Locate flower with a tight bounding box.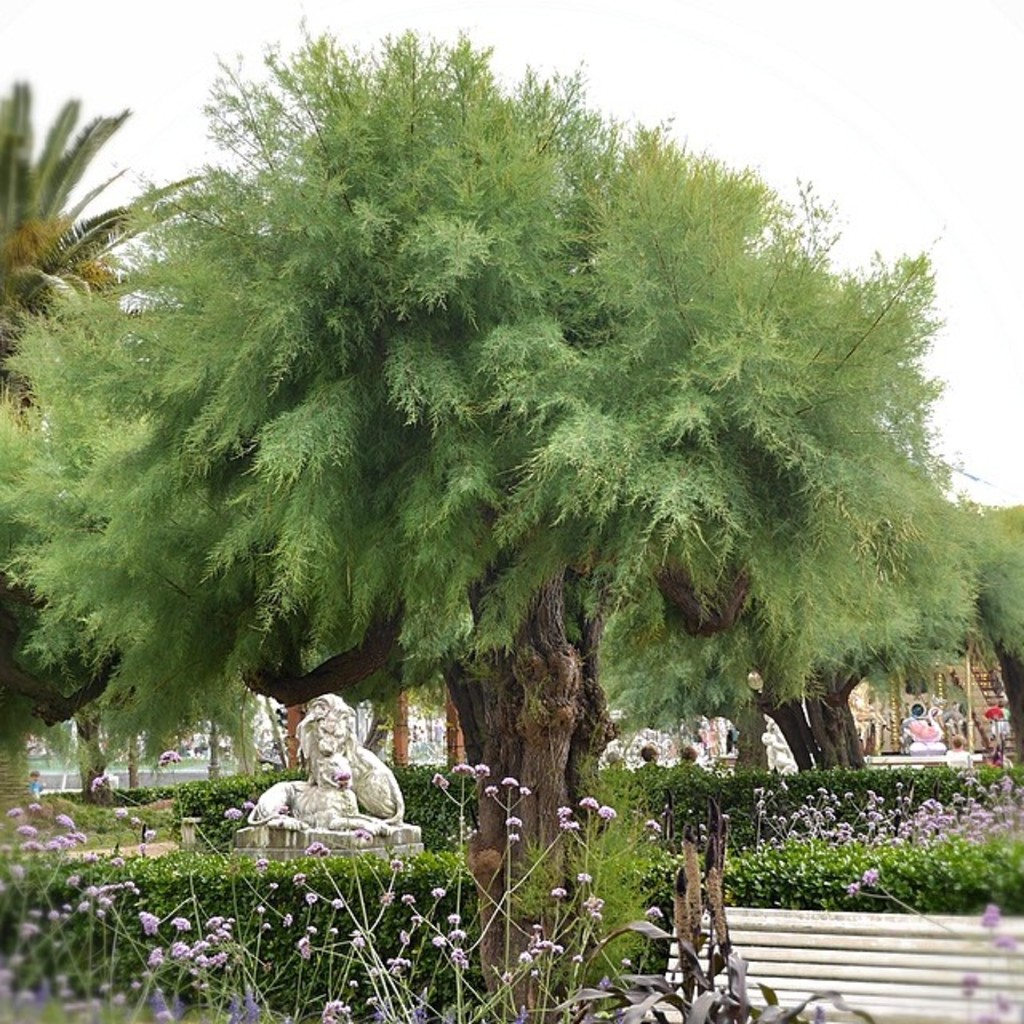
detection(149, 949, 173, 965).
